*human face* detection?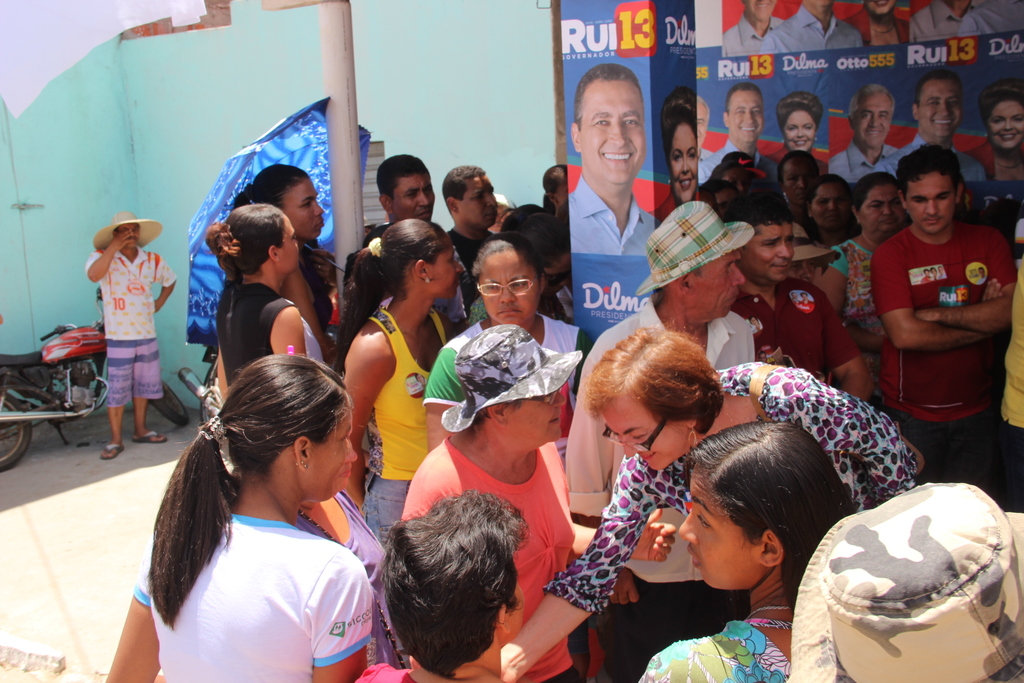
[left=122, top=226, right=140, bottom=242]
